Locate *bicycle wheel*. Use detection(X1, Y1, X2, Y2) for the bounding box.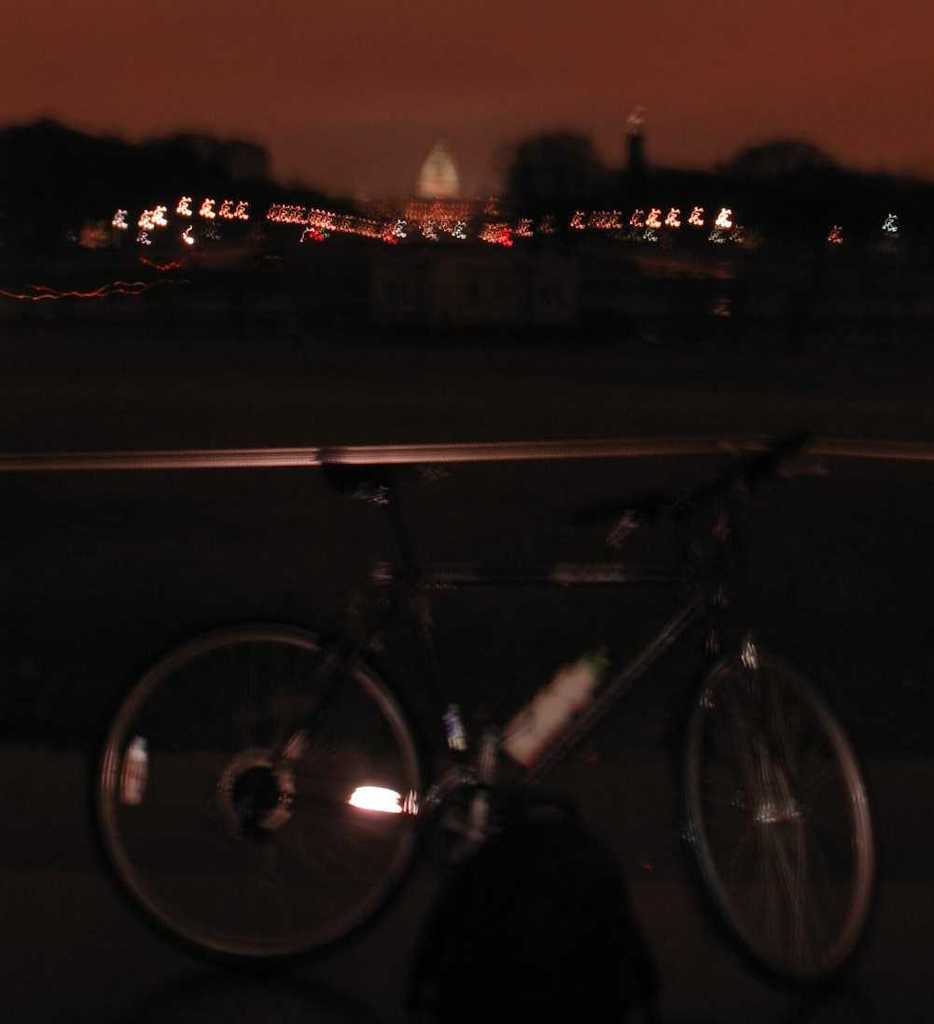
detection(682, 651, 892, 982).
